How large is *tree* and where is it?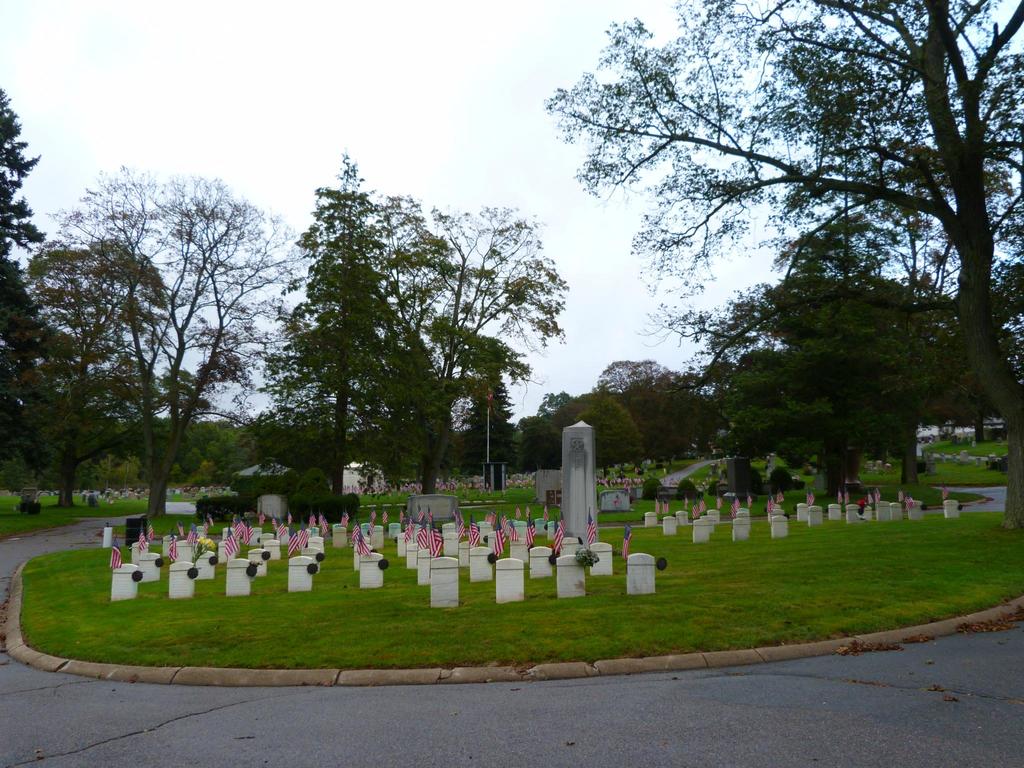
Bounding box: select_region(541, 0, 1023, 529).
